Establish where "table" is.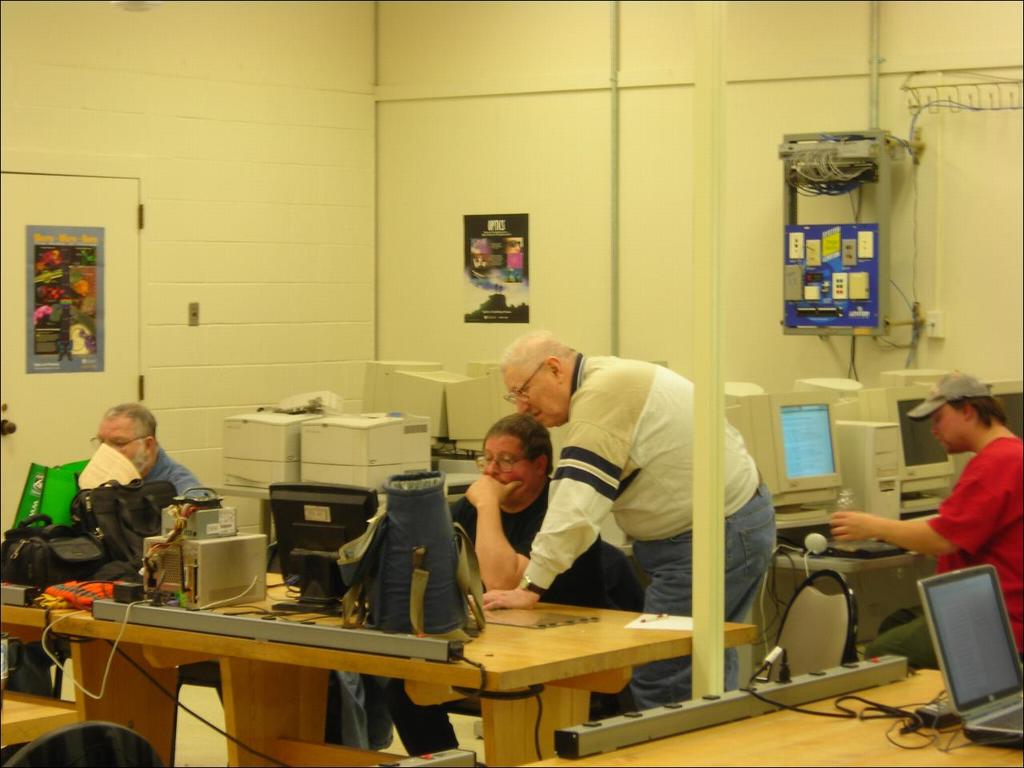
Established at detection(514, 666, 1023, 767).
